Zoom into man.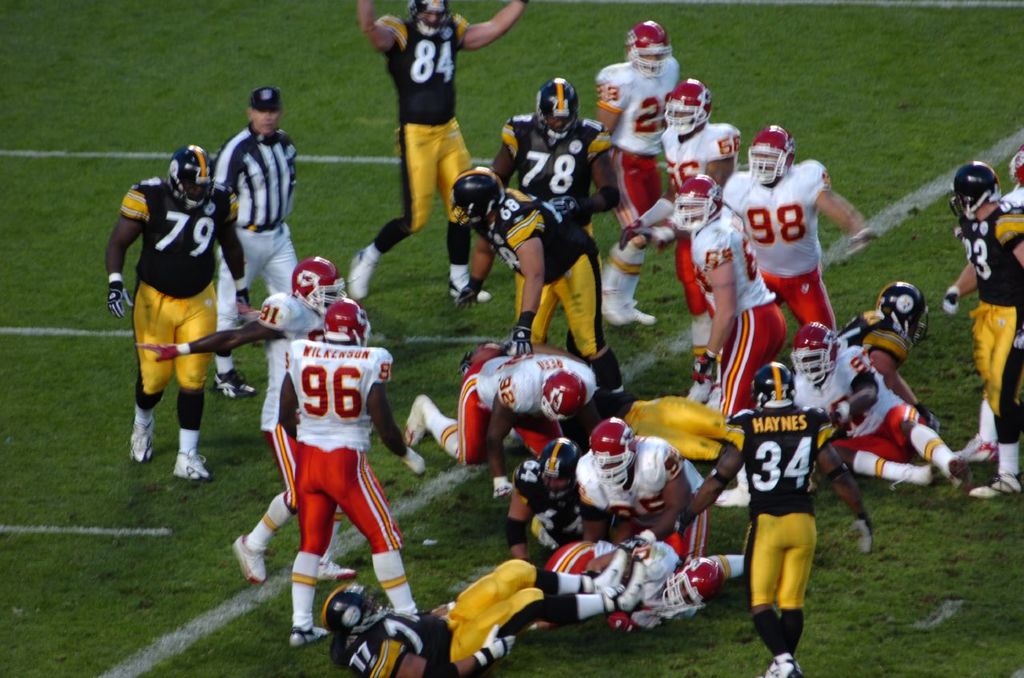
Zoom target: 319:556:647:677.
